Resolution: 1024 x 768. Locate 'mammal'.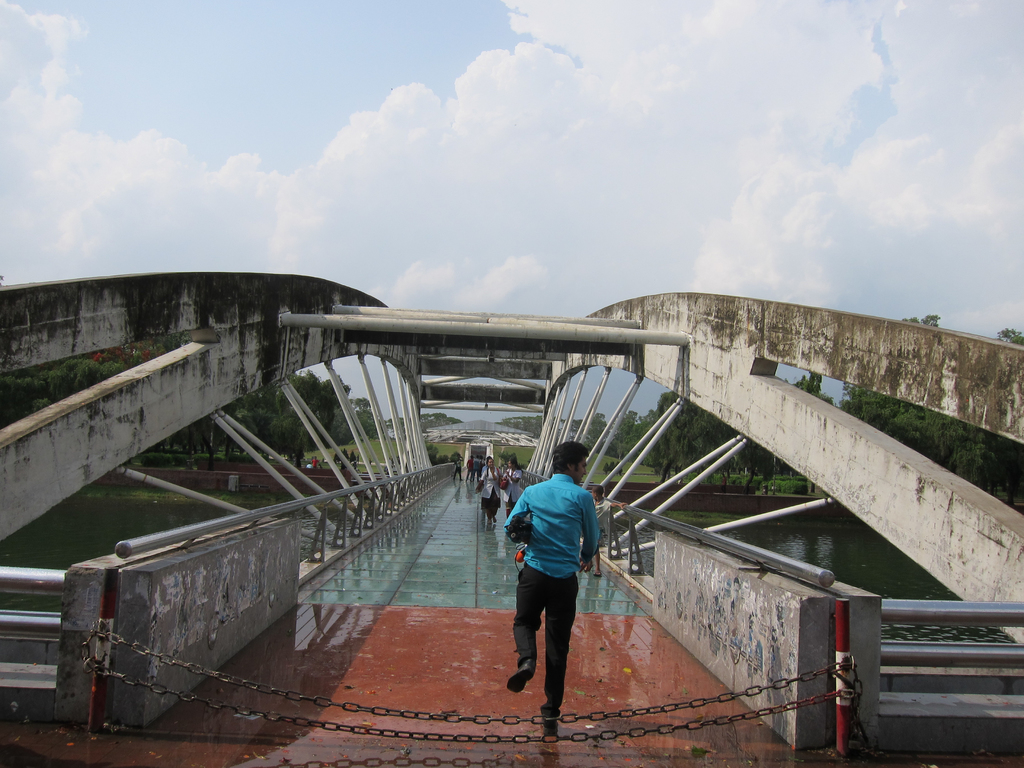
BBox(502, 457, 531, 518).
